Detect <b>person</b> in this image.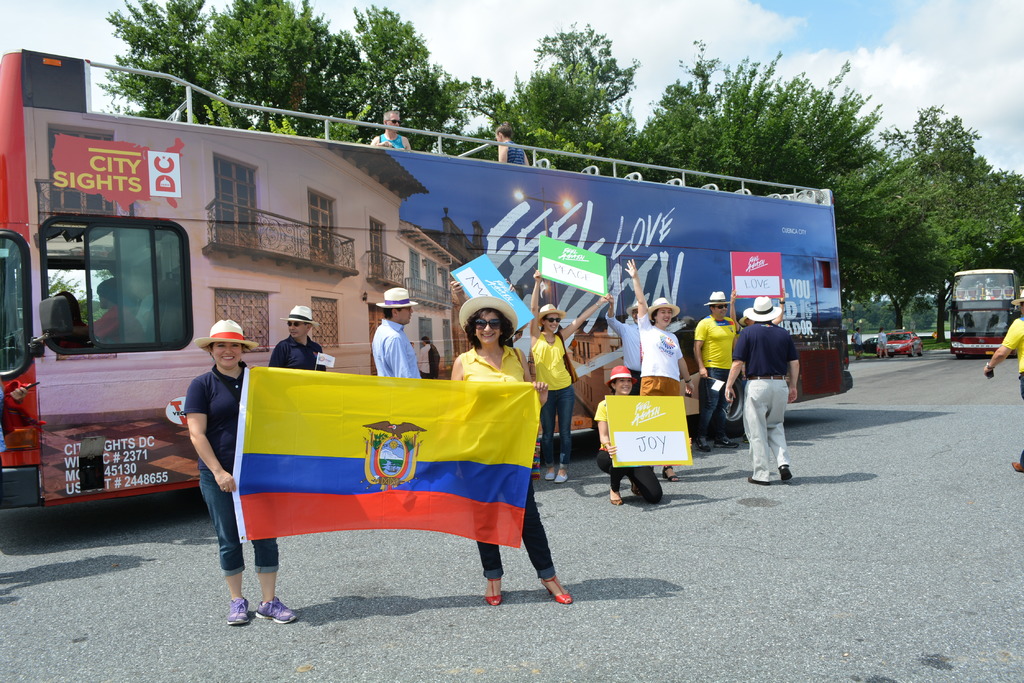
Detection: select_region(415, 333, 444, 374).
